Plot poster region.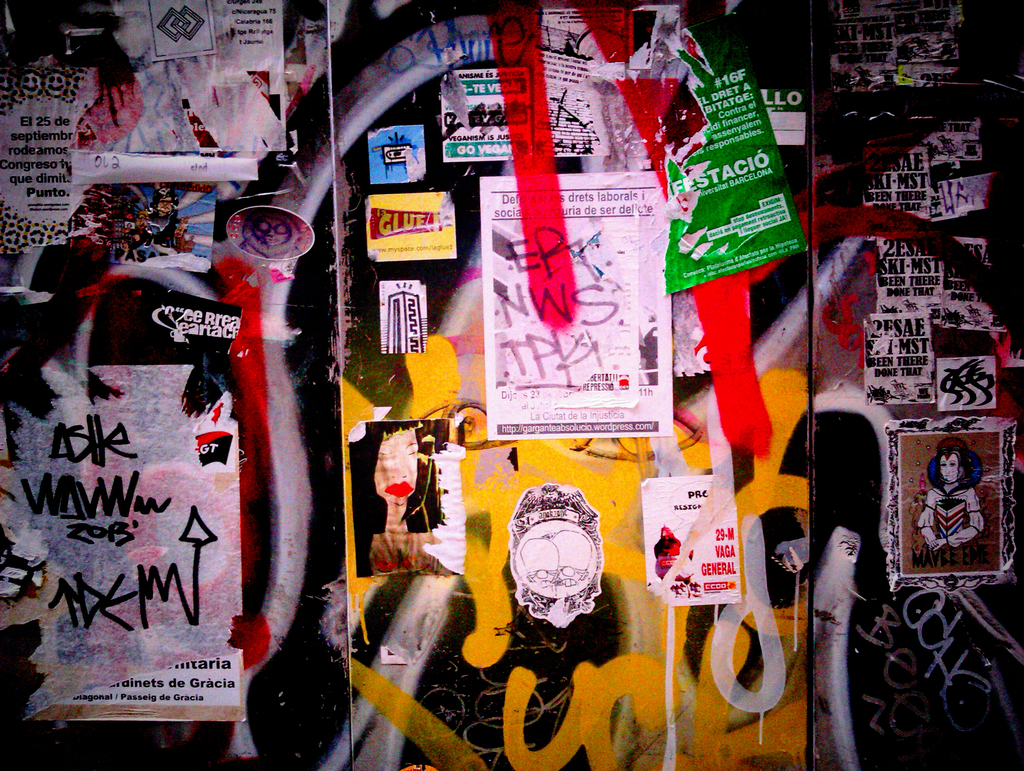
Plotted at bbox=[441, 64, 532, 164].
